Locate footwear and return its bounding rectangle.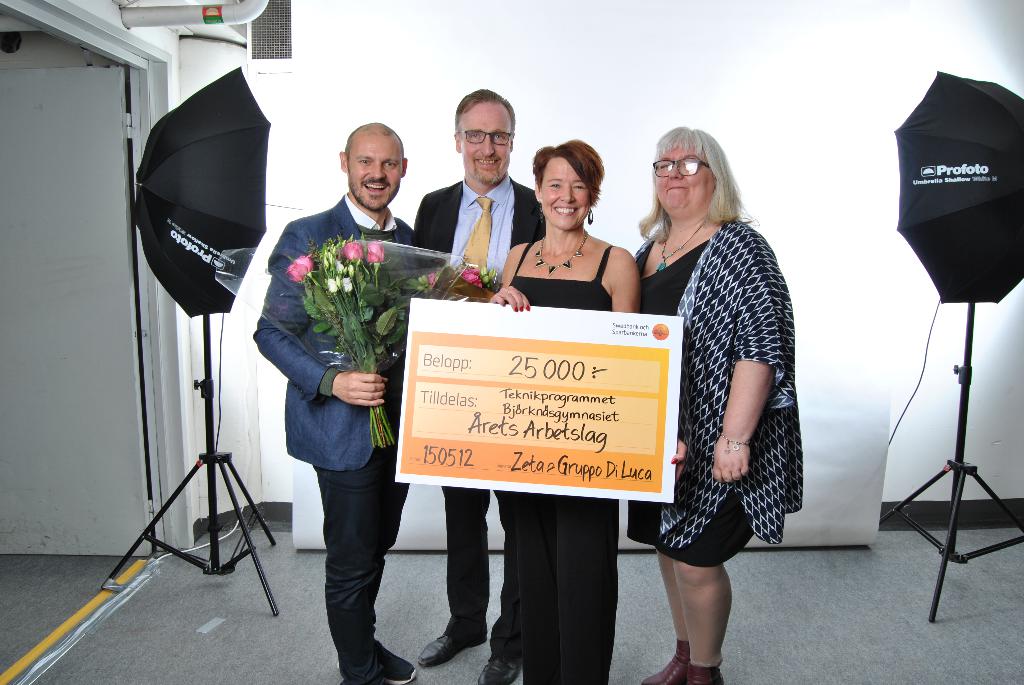
<box>346,657,398,684</box>.
